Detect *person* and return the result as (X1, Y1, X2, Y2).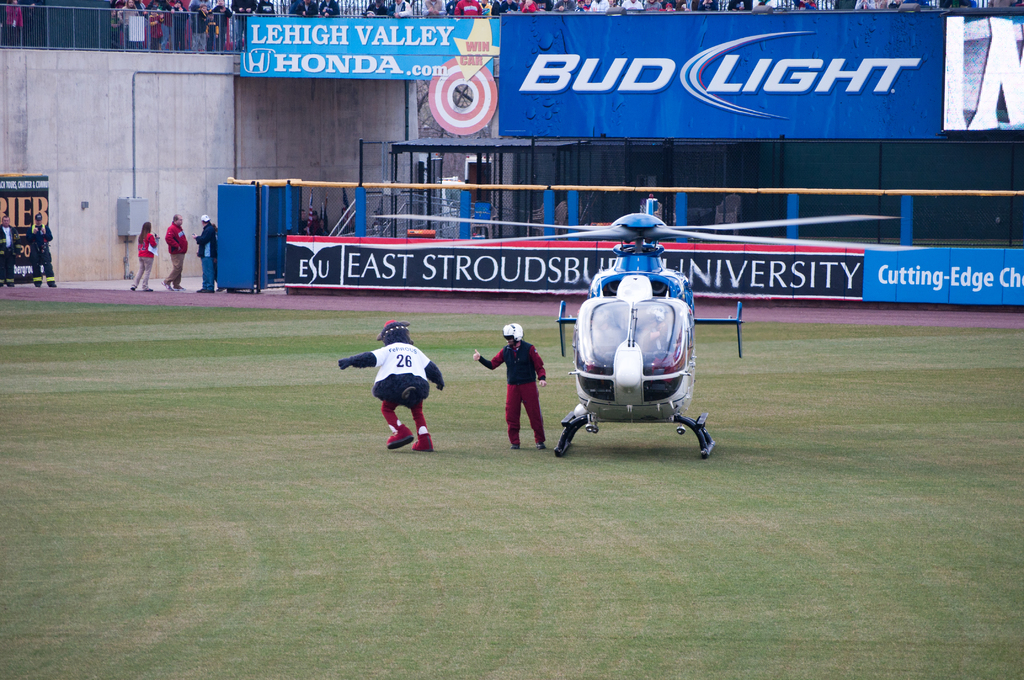
(337, 318, 446, 462).
